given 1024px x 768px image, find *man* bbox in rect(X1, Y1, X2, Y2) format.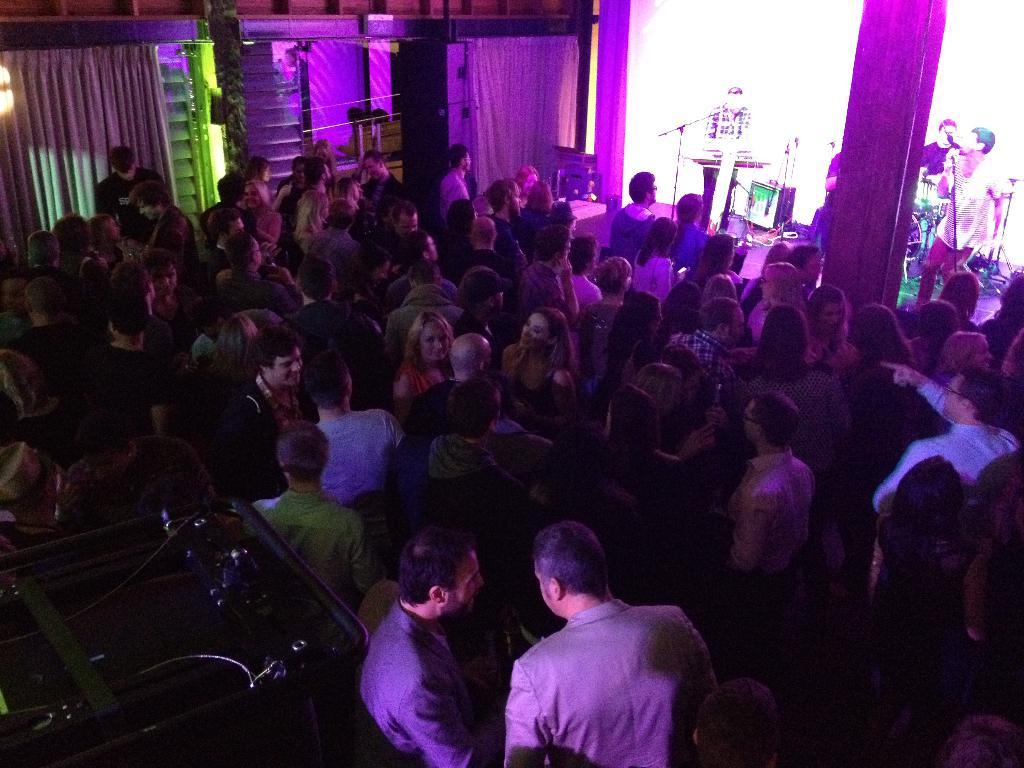
rect(215, 228, 293, 318).
